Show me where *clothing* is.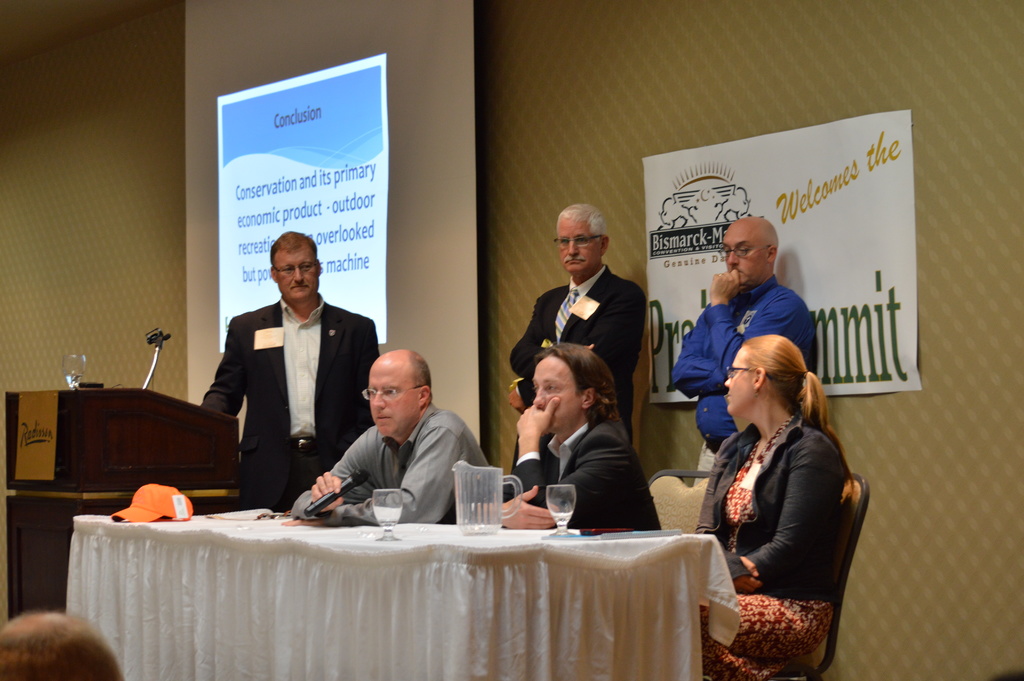
*clothing* is at (509, 426, 673, 541).
